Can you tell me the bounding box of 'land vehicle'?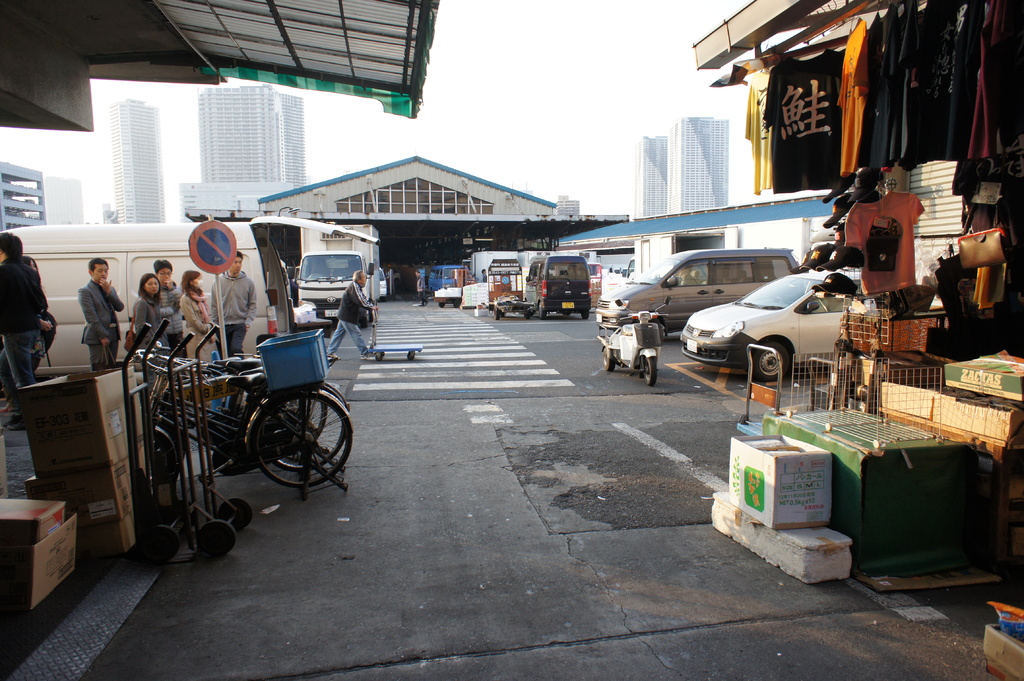
<region>525, 254, 591, 319</region>.
